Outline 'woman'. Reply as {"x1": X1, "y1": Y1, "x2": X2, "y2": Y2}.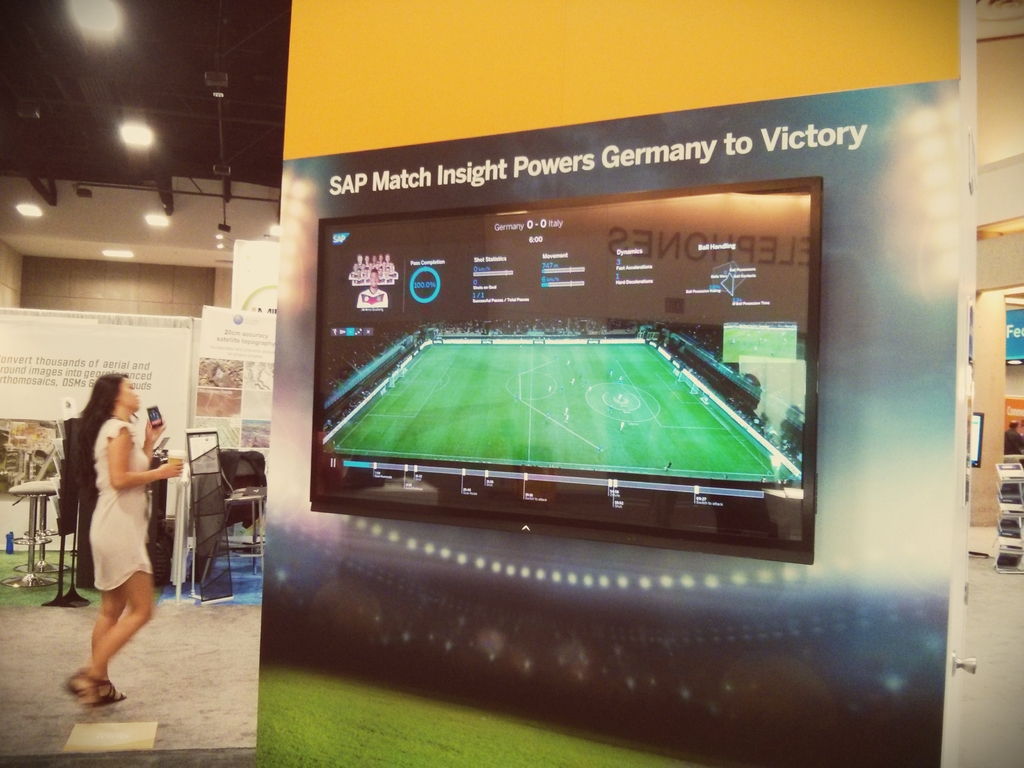
{"x1": 54, "y1": 375, "x2": 169, "y2": 689}.
